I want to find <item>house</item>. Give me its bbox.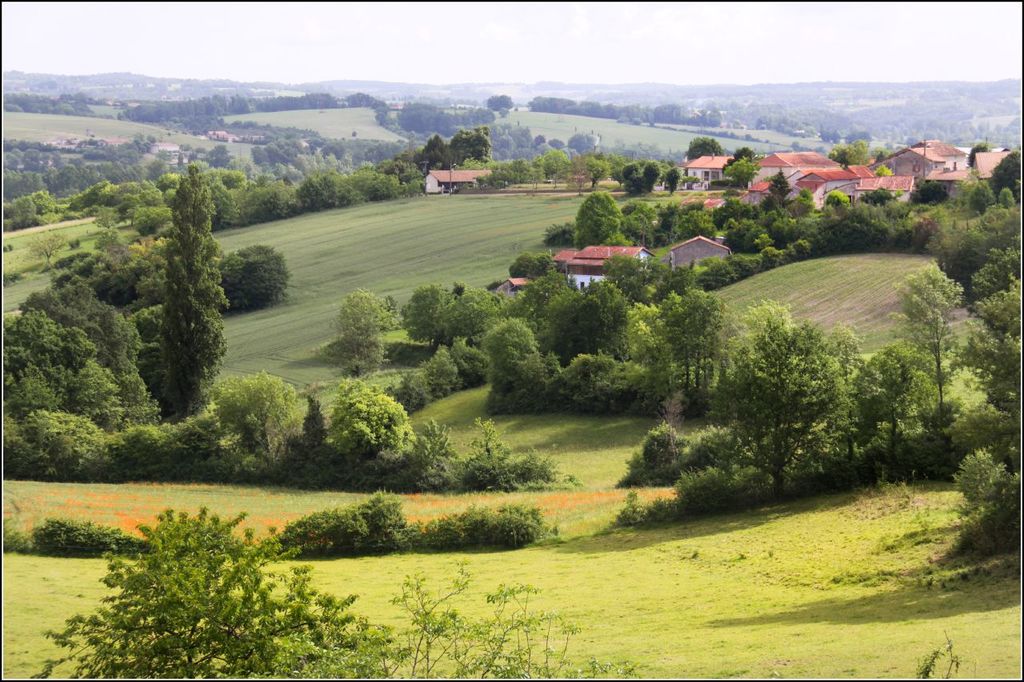
[673,231,730,270].
